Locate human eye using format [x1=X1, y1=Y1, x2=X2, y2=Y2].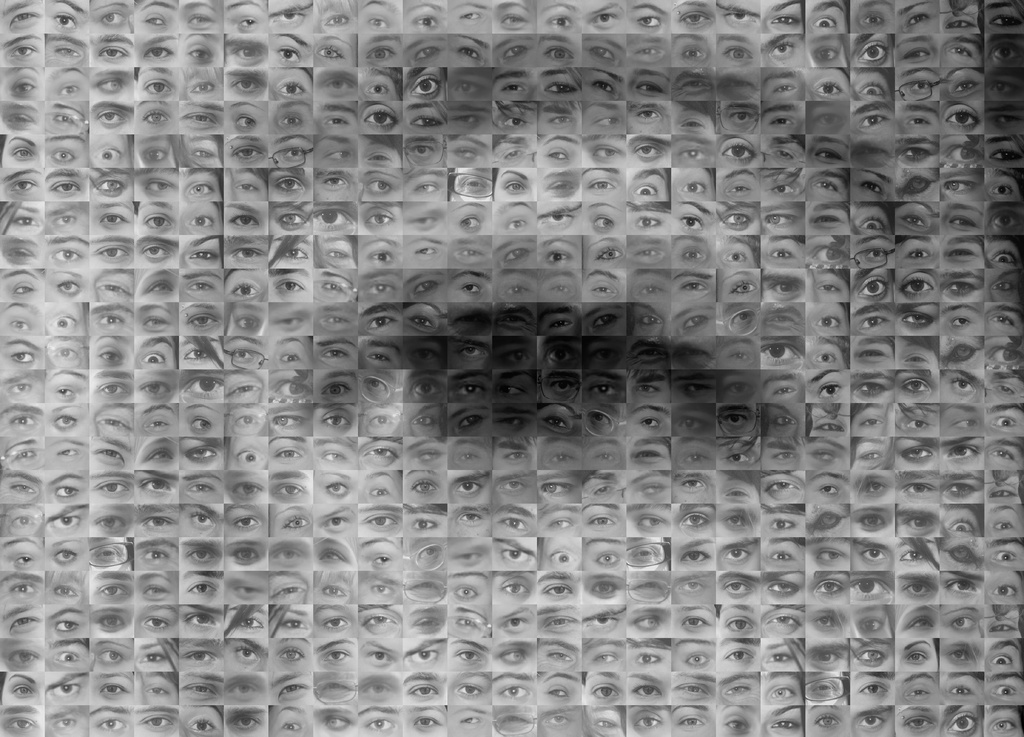
[x1=143, y1=549, x2=167, y2=560].
